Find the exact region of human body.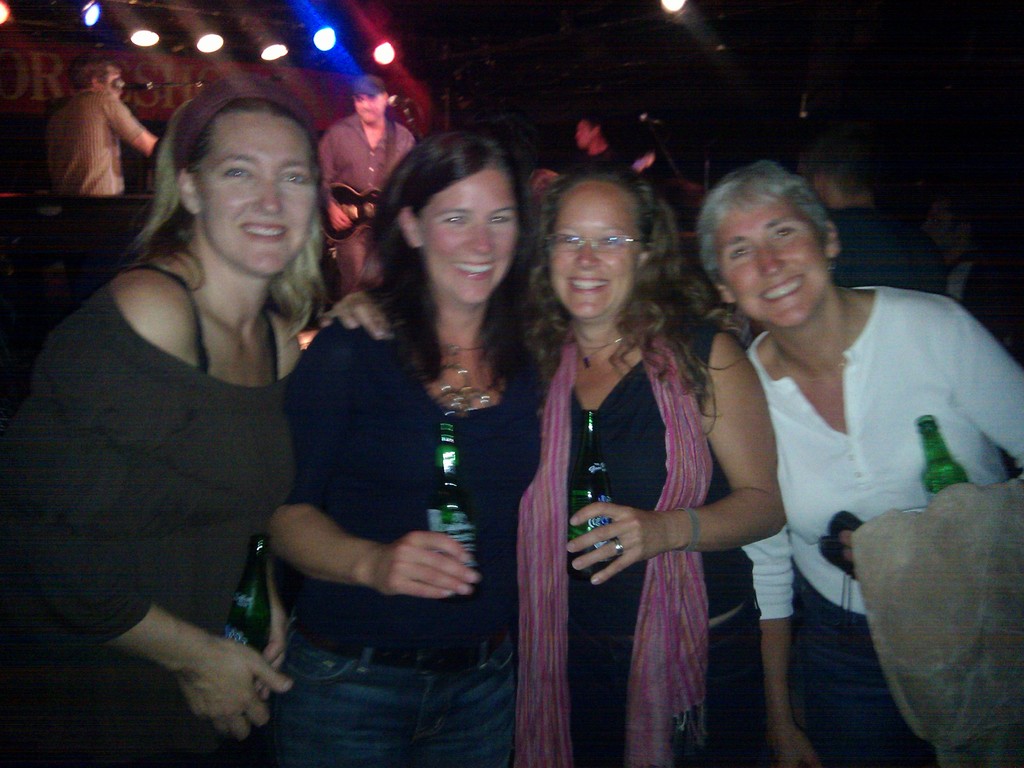
Exact region: left=319, top=80, right=417, bottom=292.
